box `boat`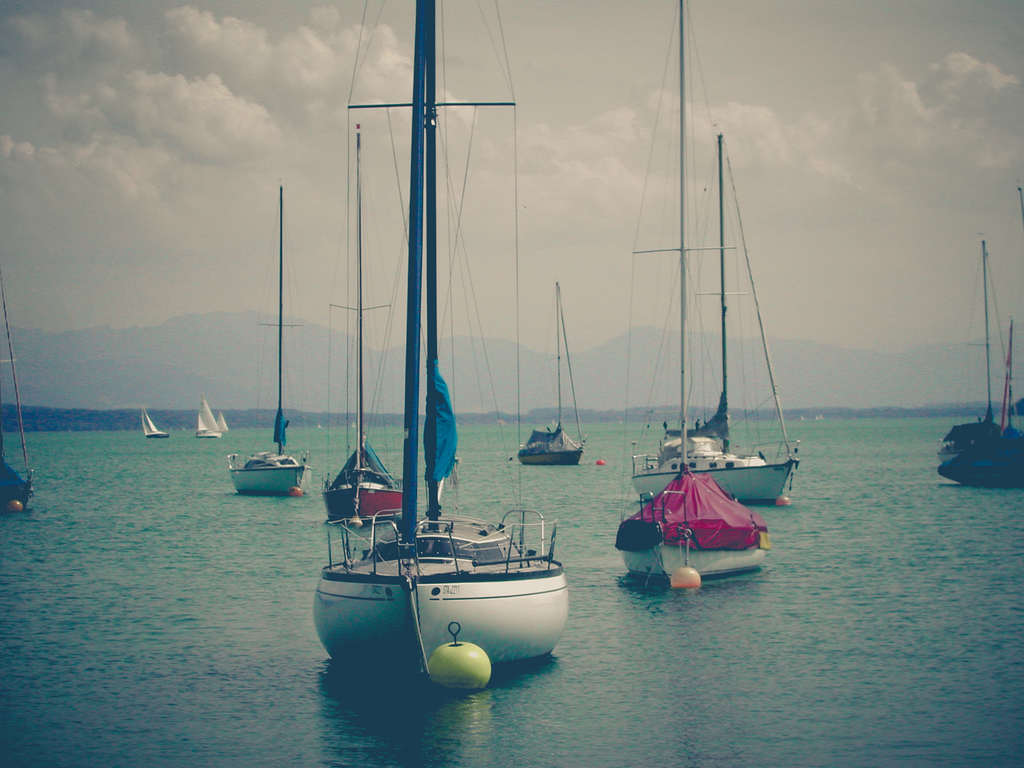
[140,404,170,439]
